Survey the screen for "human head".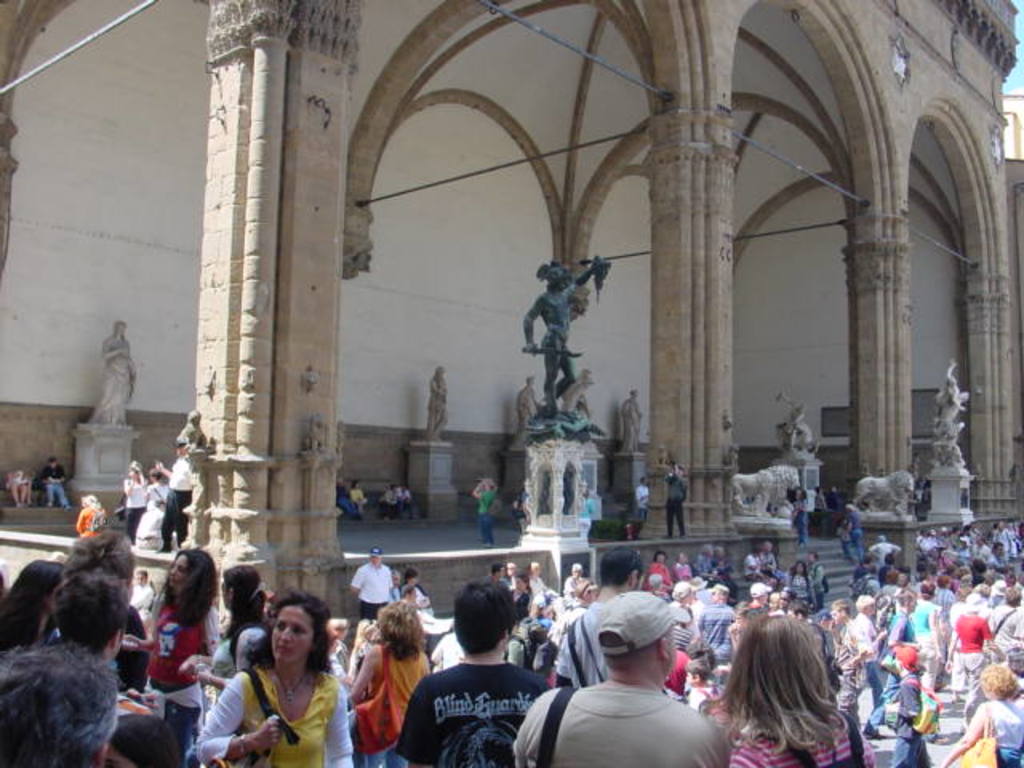
Survey found: box=[451, 576, 517, 666].
